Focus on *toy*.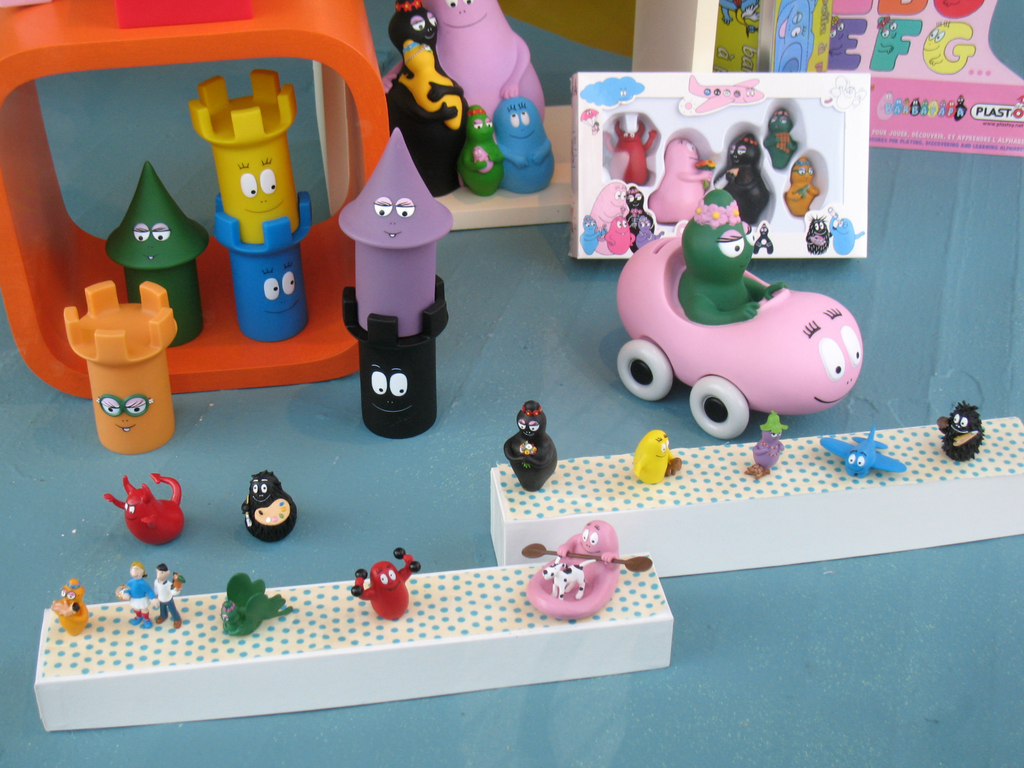
Focused at [350, 545, 417, 623].
